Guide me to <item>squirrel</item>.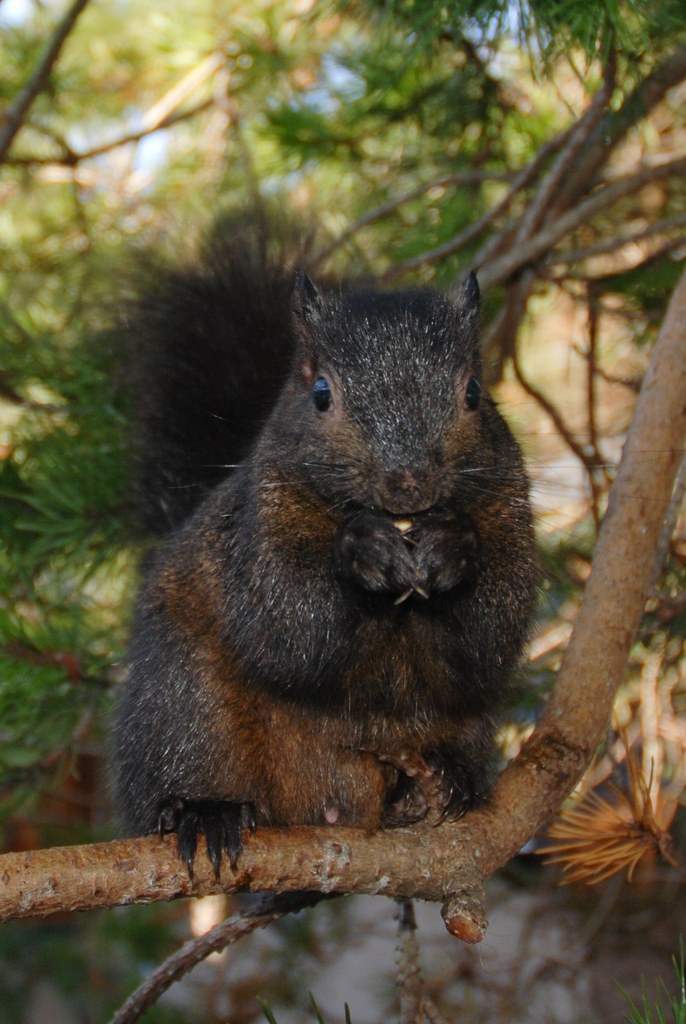
Guidance: (x1=94, y1=212, x2=666, y2=889).
